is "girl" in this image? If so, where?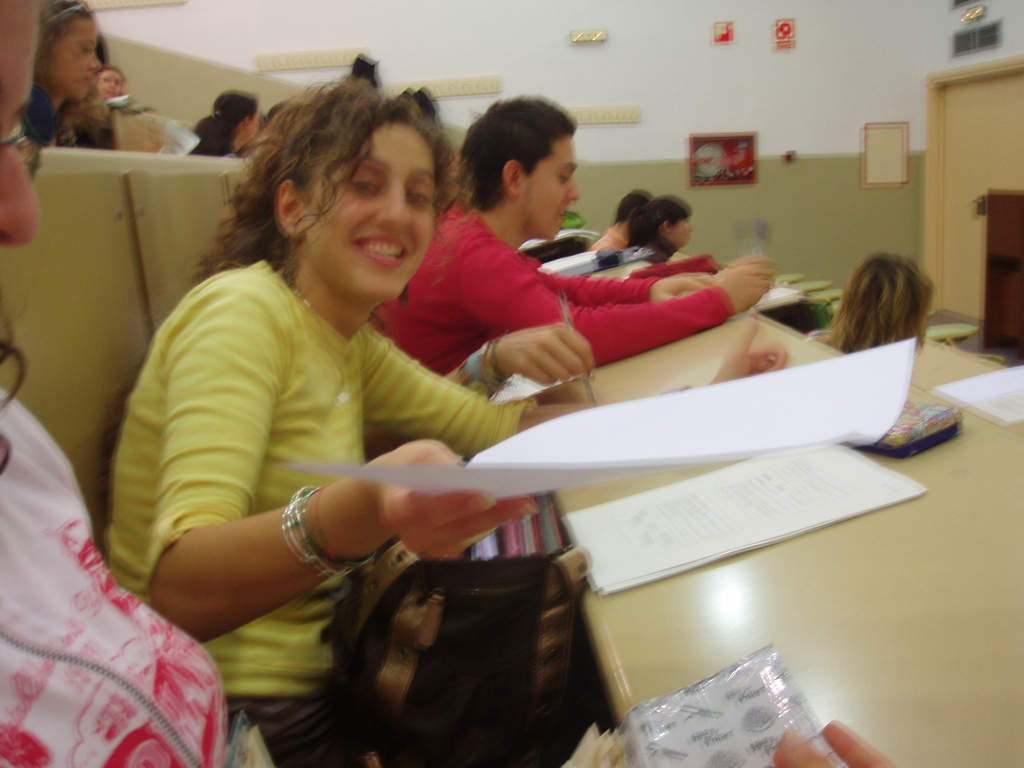
Yes, at BBox(830, 249, 933, 371).
